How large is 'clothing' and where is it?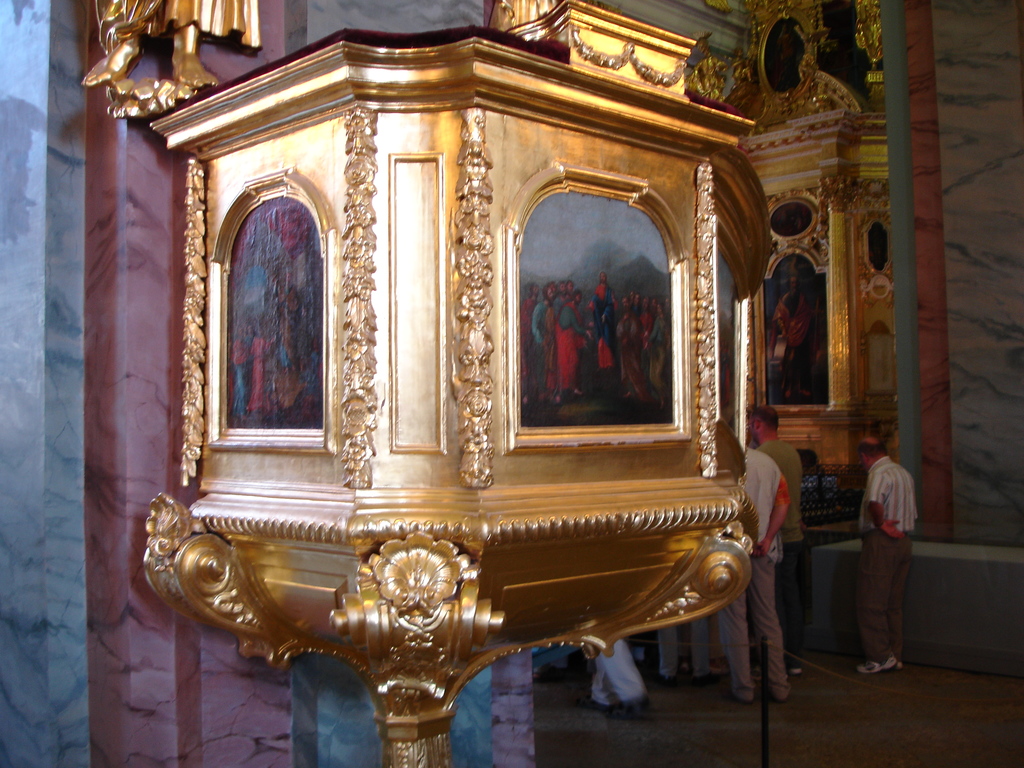
Bounding box: [856,454,922,655].
